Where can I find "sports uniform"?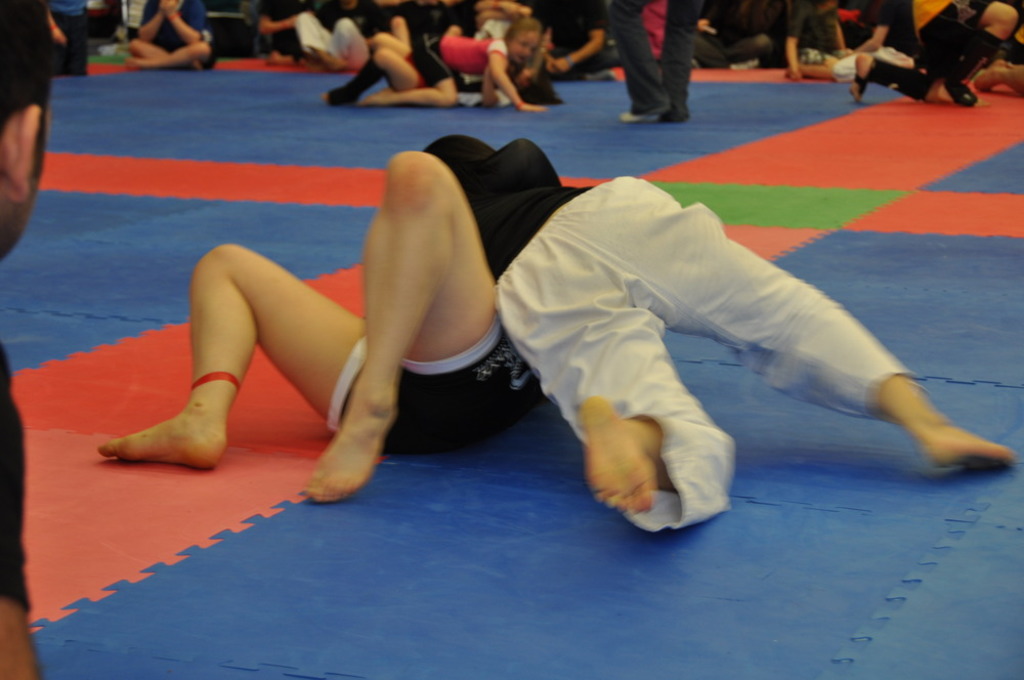
You can find it at left=295, top=0, right=379, bottom=73.
